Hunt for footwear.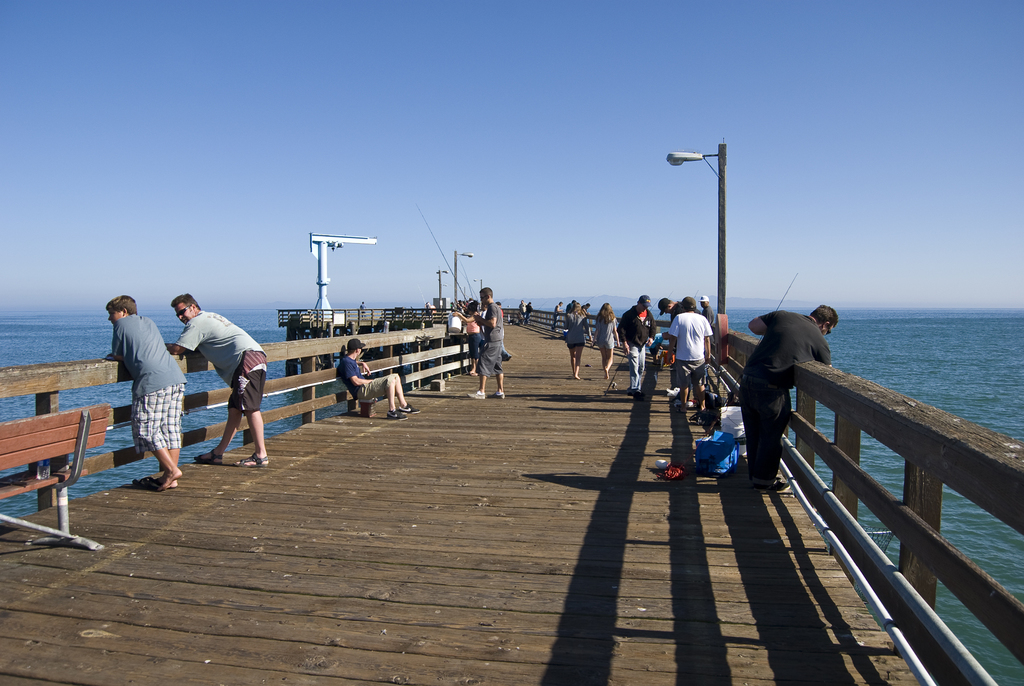
Hunted down at rect(676, 407, 685, 413).
